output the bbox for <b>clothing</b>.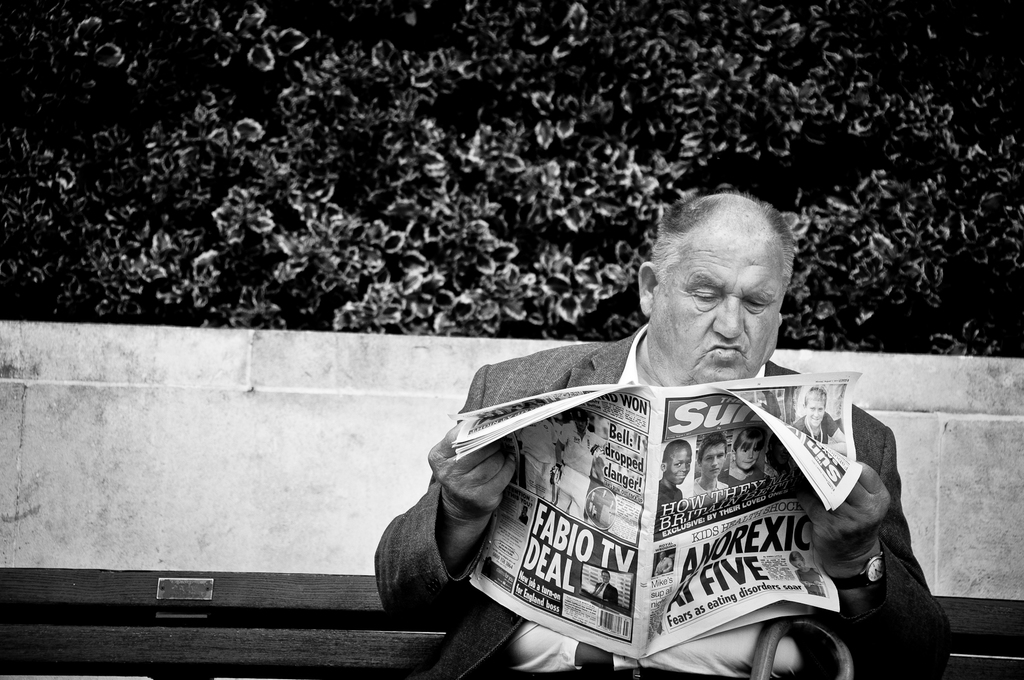
rect(417, 321, 931, 661).
